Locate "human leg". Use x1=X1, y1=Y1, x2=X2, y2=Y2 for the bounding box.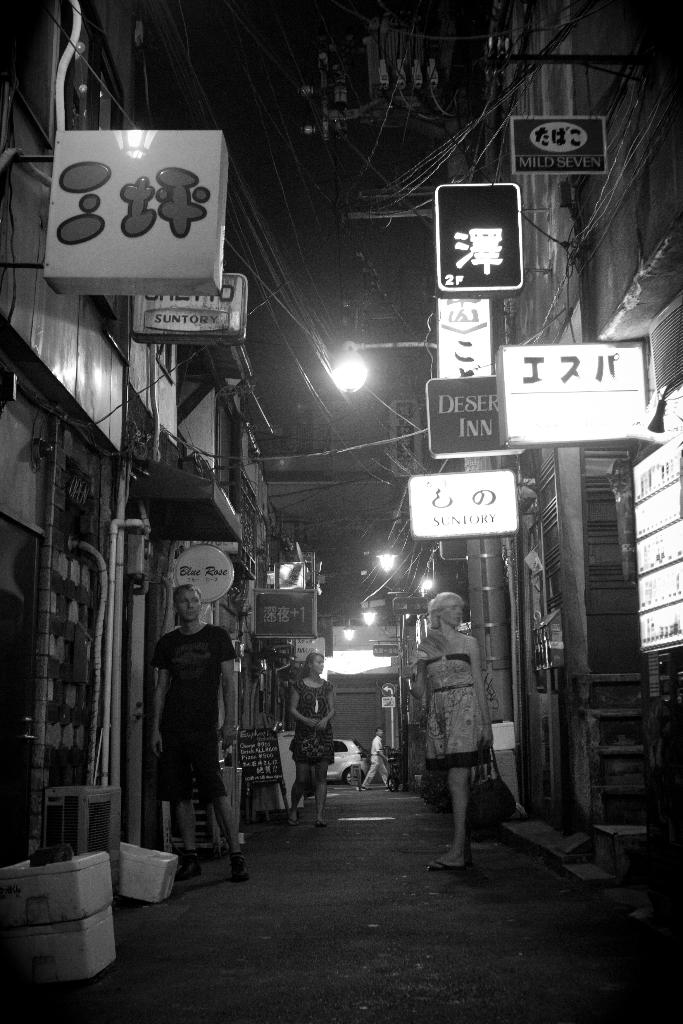
x1=189, y1=719, x2=249, y2=886.
